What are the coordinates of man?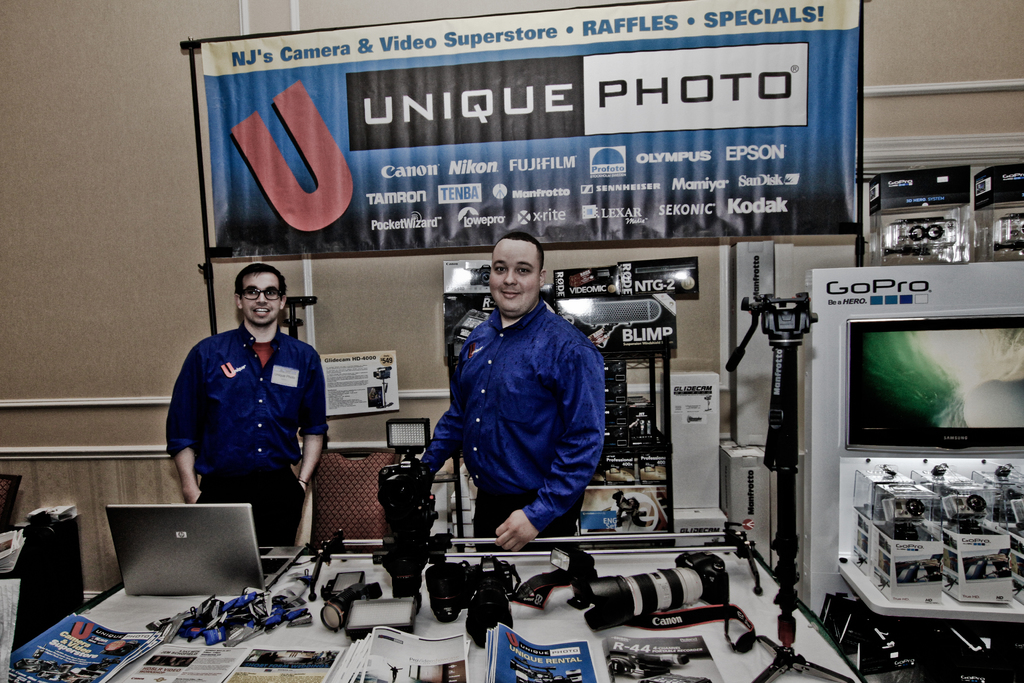
region(164, 261, 331, 543).
